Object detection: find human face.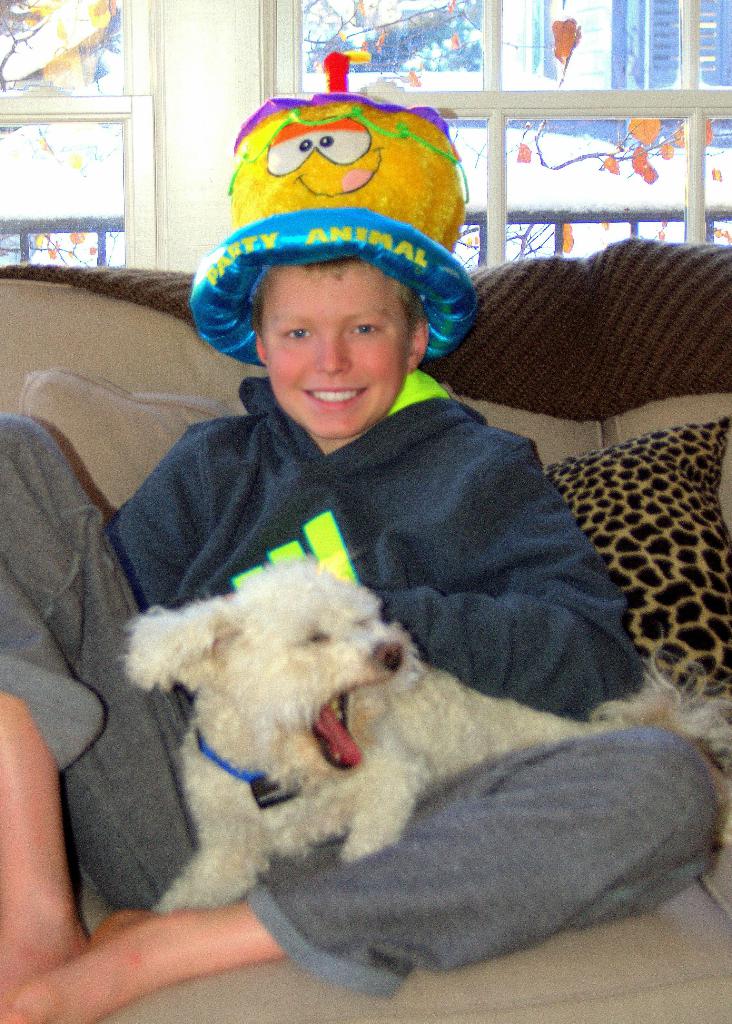
266, 267, 405, 440.
